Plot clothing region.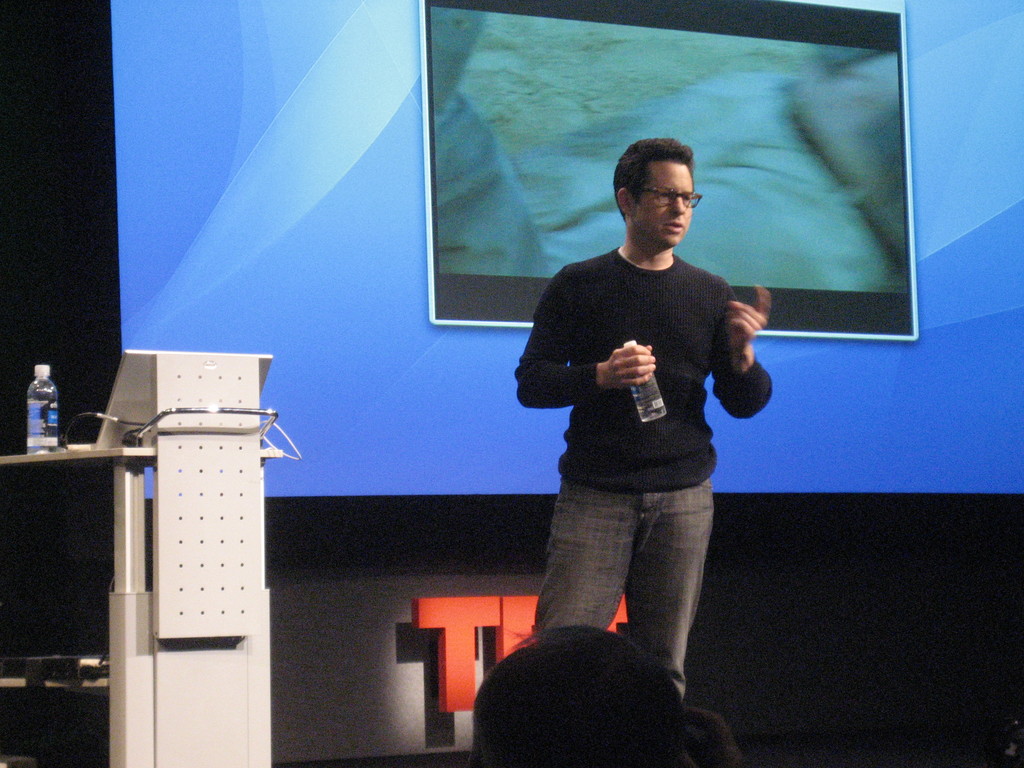
Plotted at box(507, 175, 762, 671).
